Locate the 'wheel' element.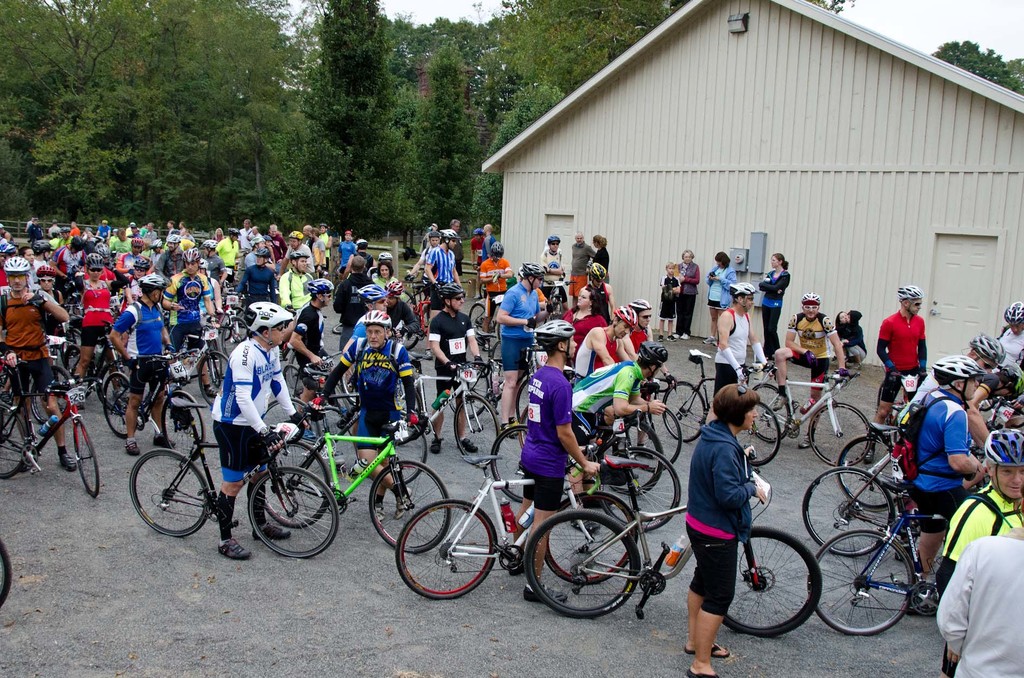
Element bbox: [518,405,527,451].
